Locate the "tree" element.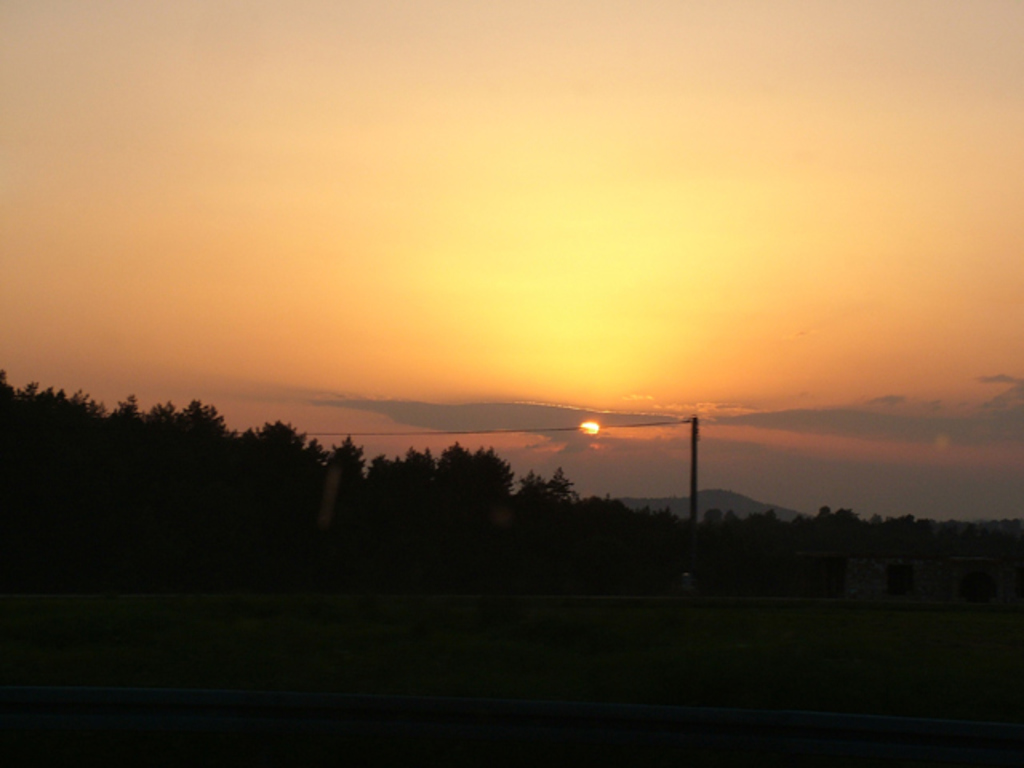
Element bbox: 443 443 517 590.
